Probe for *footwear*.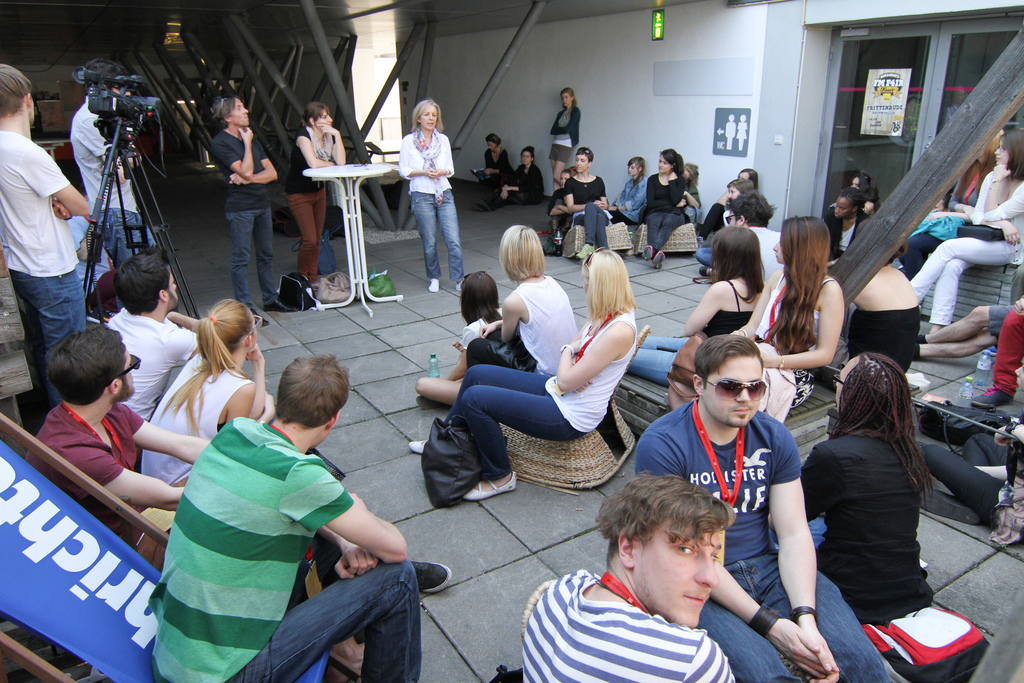
Probe result: bbox=(924, 498, 979, 529).
